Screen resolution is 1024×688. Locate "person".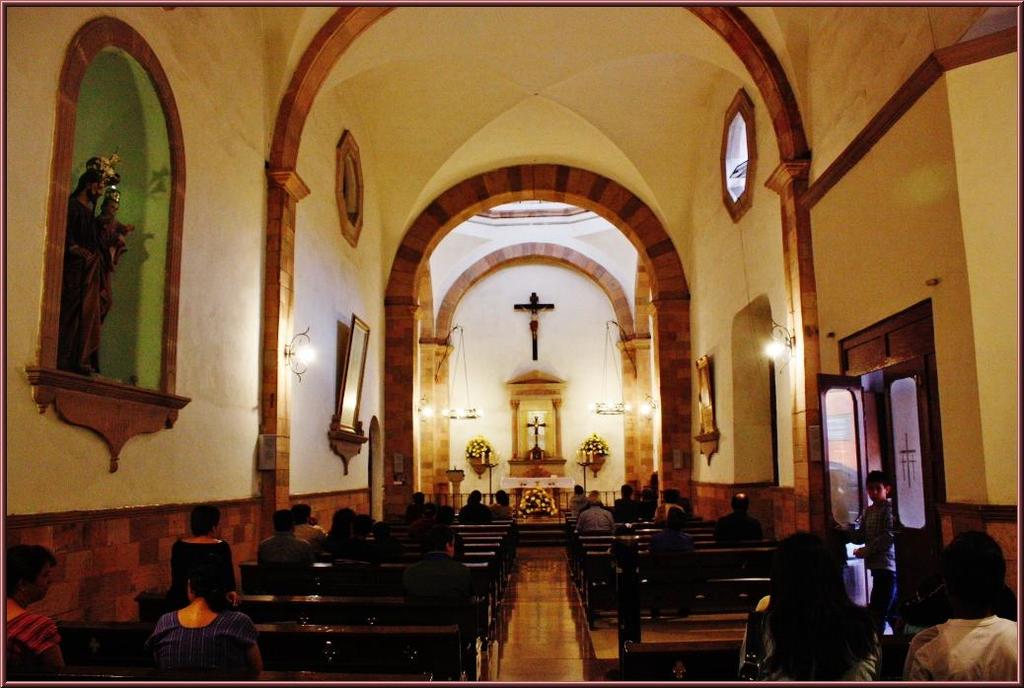
bbox(460, 490, 494, 524).
